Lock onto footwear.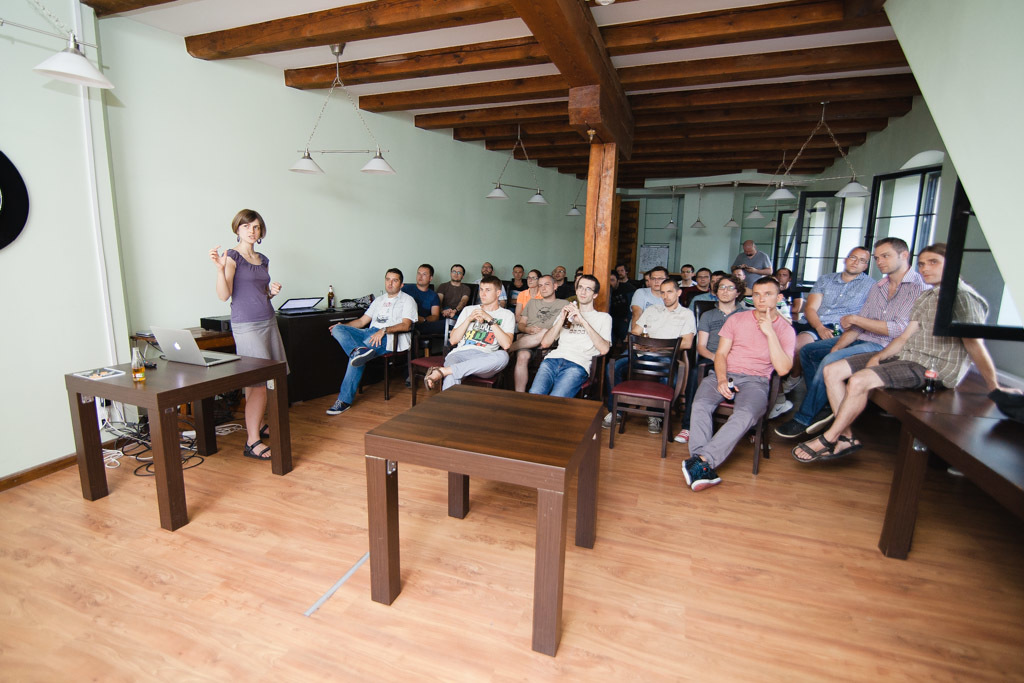
Locked: <region>602, 411, 624, 429</region>.
